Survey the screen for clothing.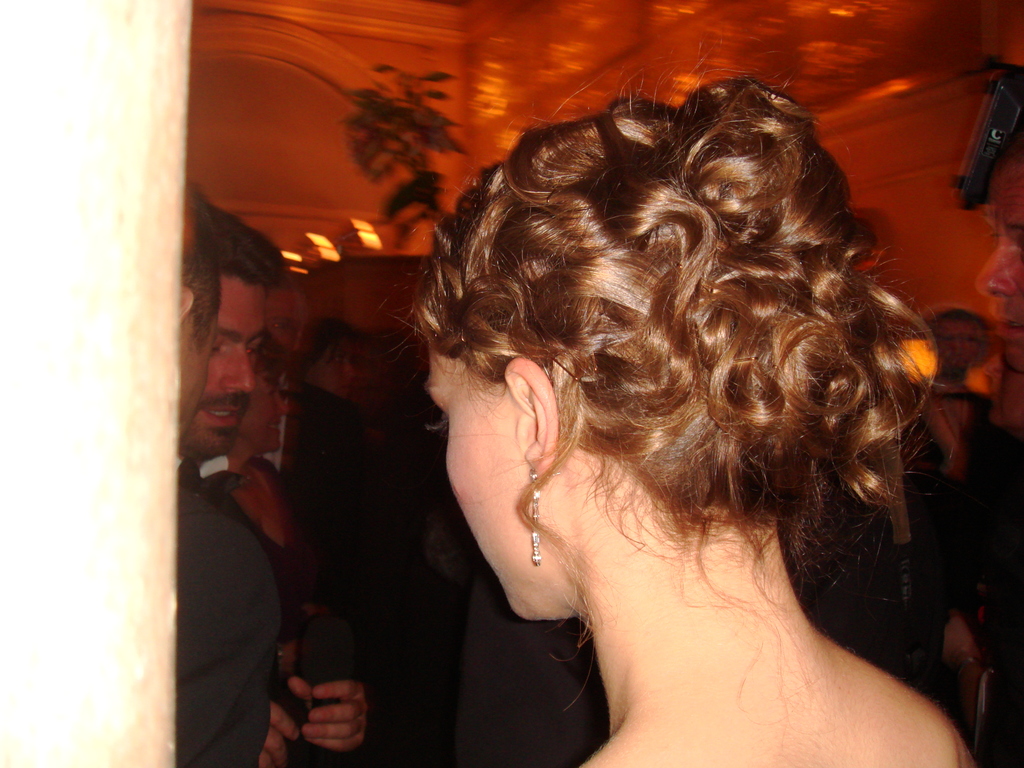
Survey found: 901:376:995:648.
